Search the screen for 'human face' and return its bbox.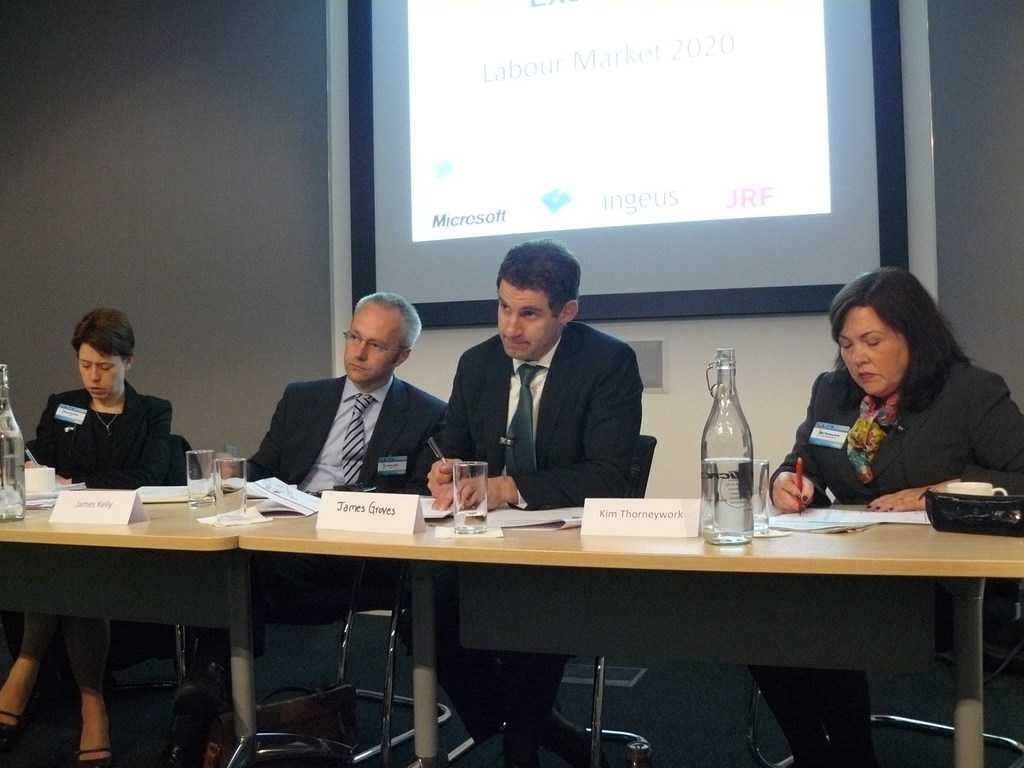
Found: BBox(836, 307, 904, 390).
